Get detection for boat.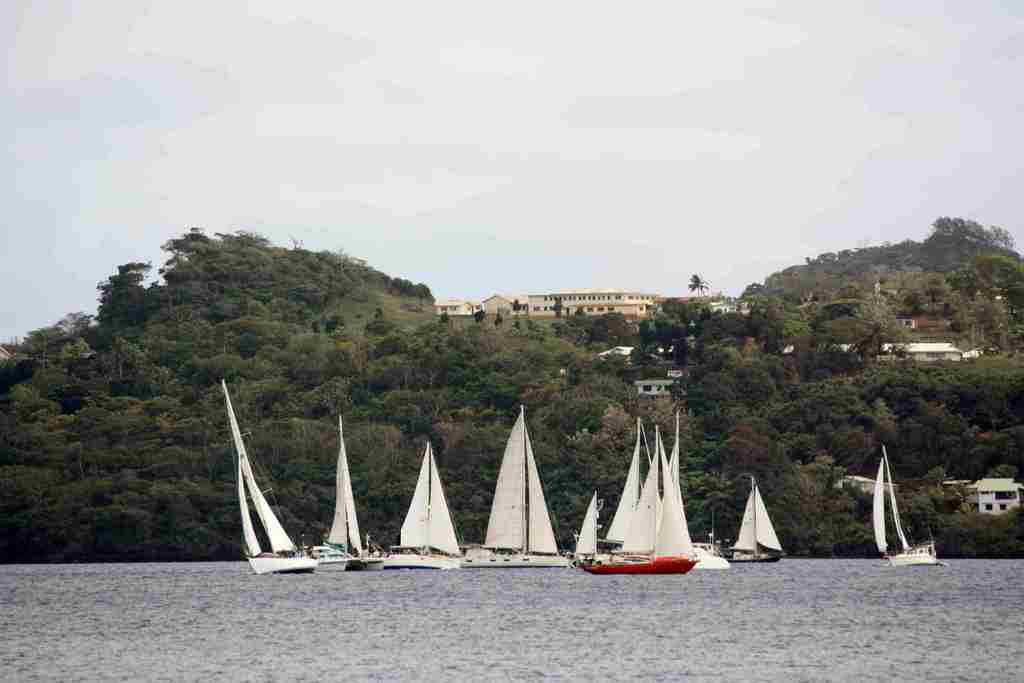
Detection: <bbox>581, 384, 710, 594</bbox>.
